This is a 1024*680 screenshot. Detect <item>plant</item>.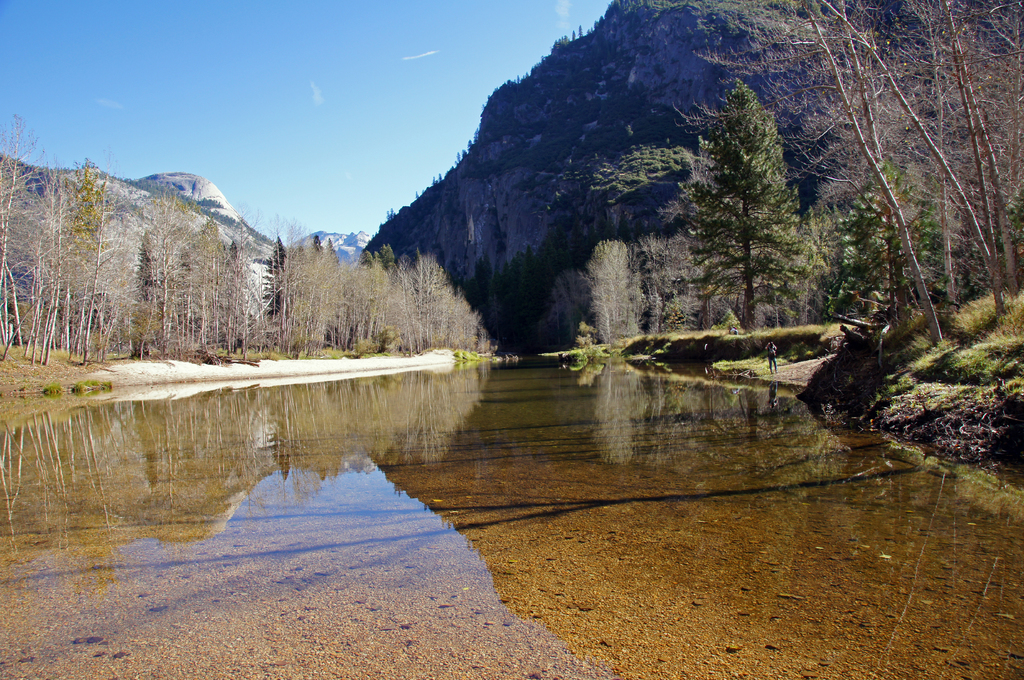
<region>572, 320, 595, 351</region>.
